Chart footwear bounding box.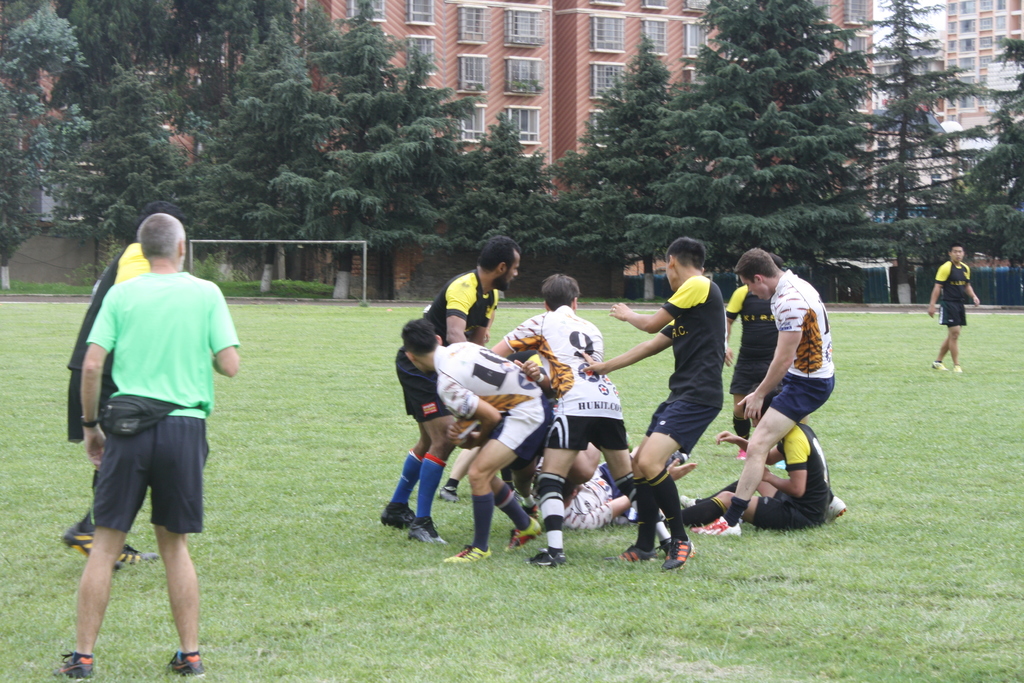
Charted: x1=691, y1=513, x2=742, y2=539.
